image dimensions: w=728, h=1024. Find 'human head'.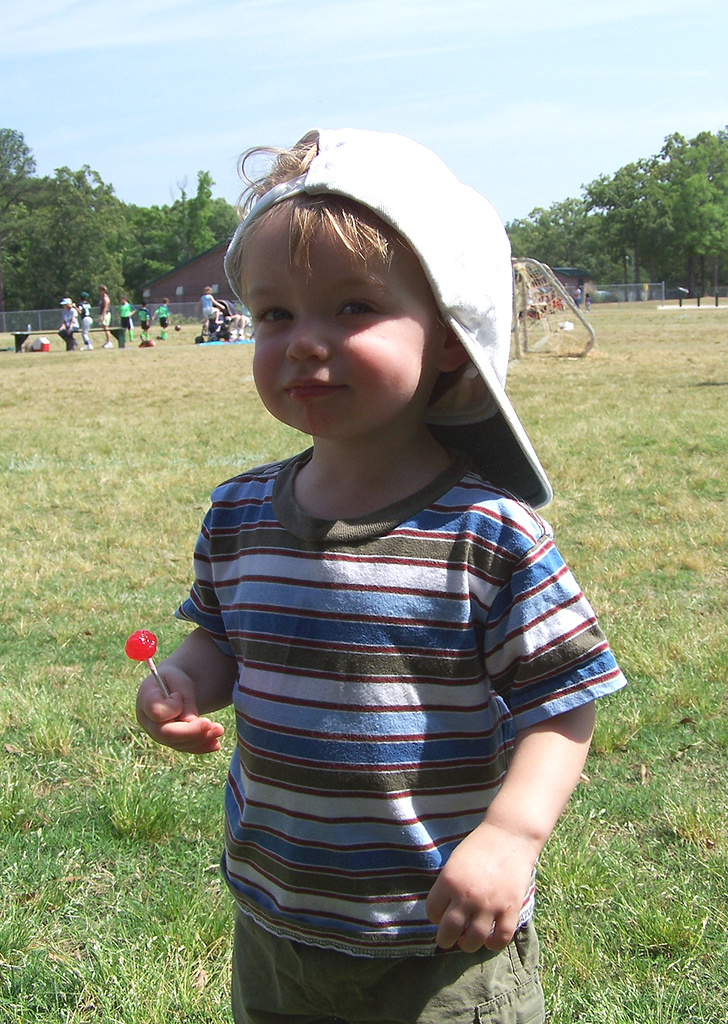
<bbox>161, 296, 170, 307</bbox>.
